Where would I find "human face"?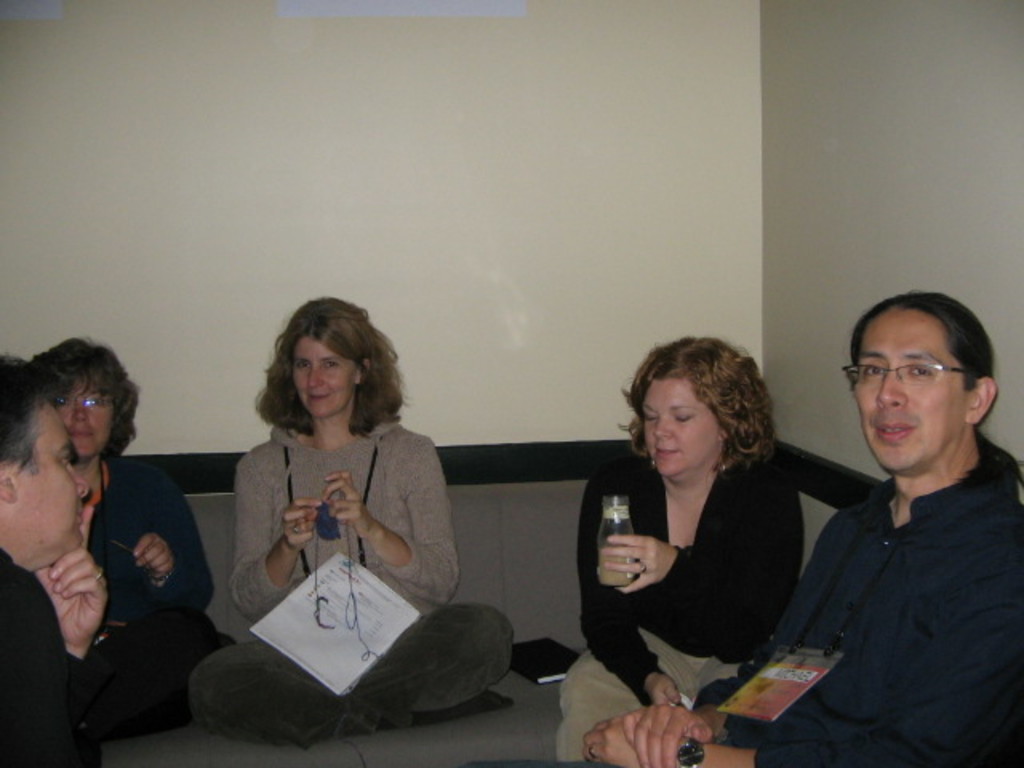
At x1=56, y1=379, x2=115, y2=453.
